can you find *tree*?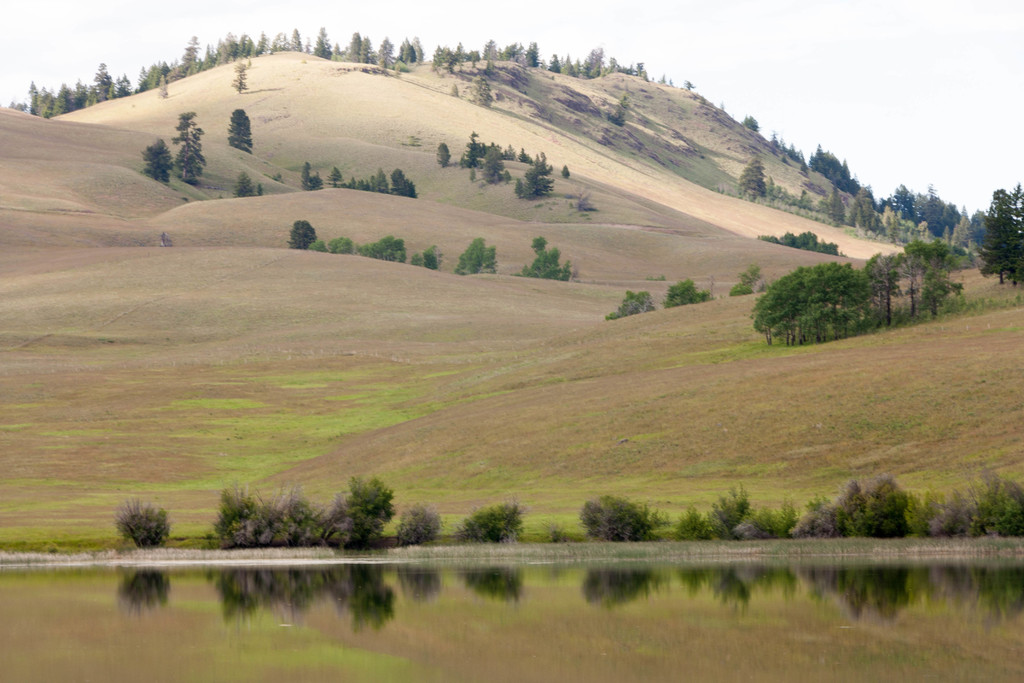
Yes, bounding box: (left=105, top=491, right=184, bottom=556).
